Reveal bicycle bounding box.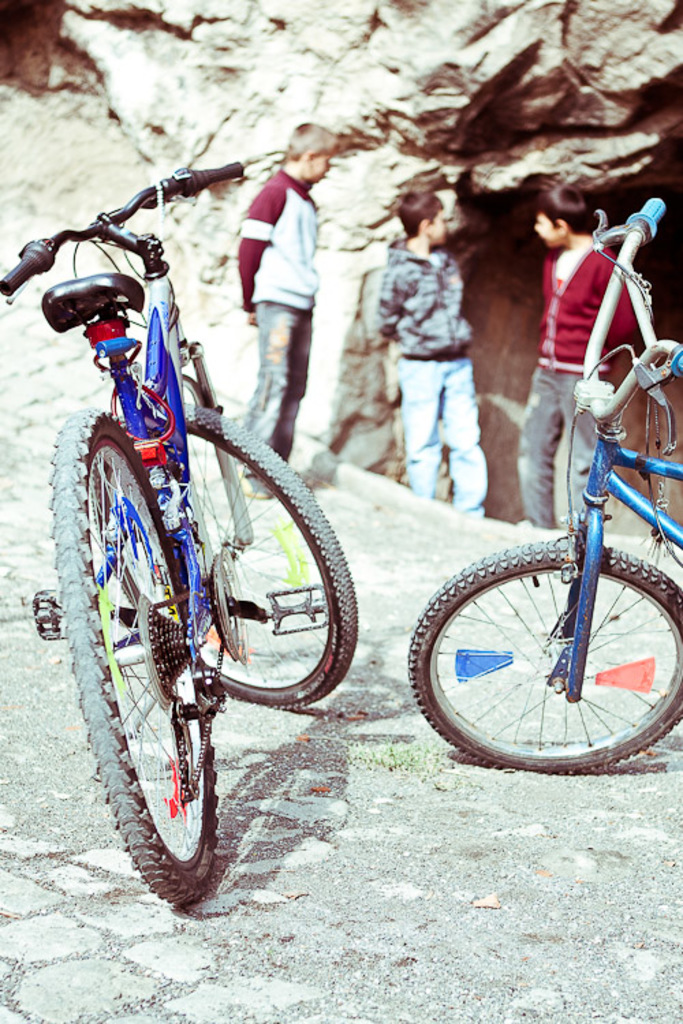
Revealed: 404,195,682,776.
